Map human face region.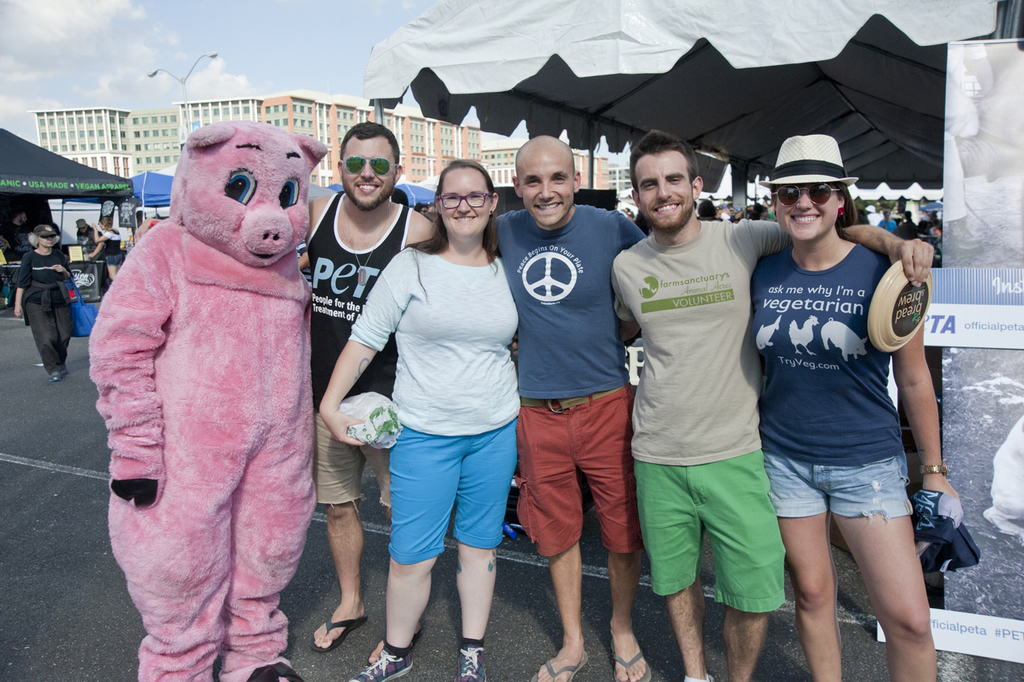
Mapped to [522,148,573,224].
